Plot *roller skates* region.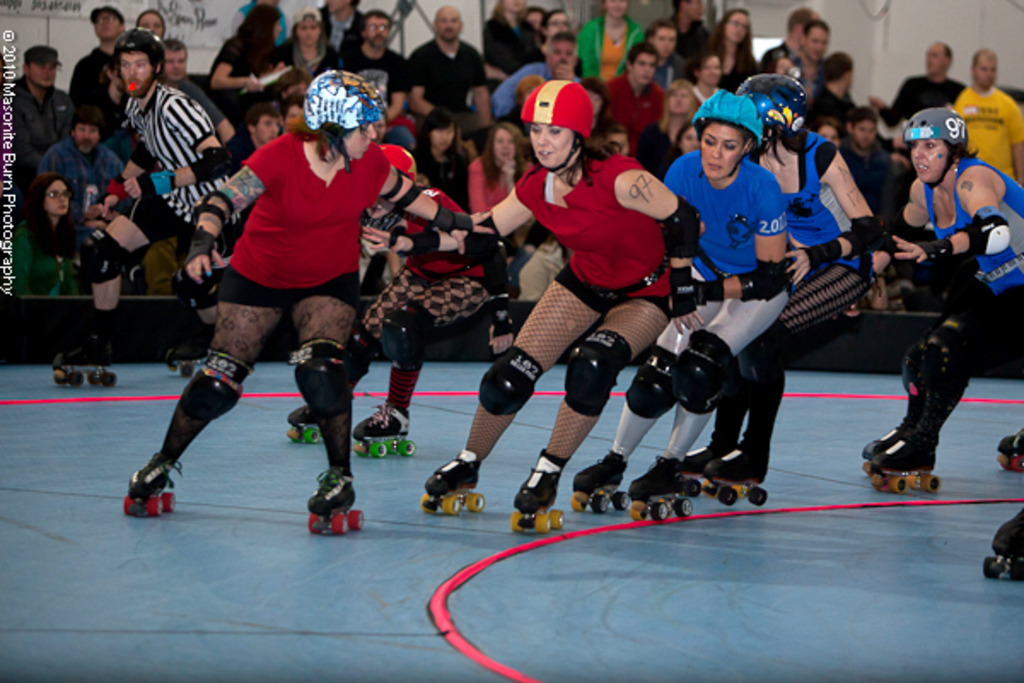
Plotted at x1=872 y1=441 x2=949 y2=493.
